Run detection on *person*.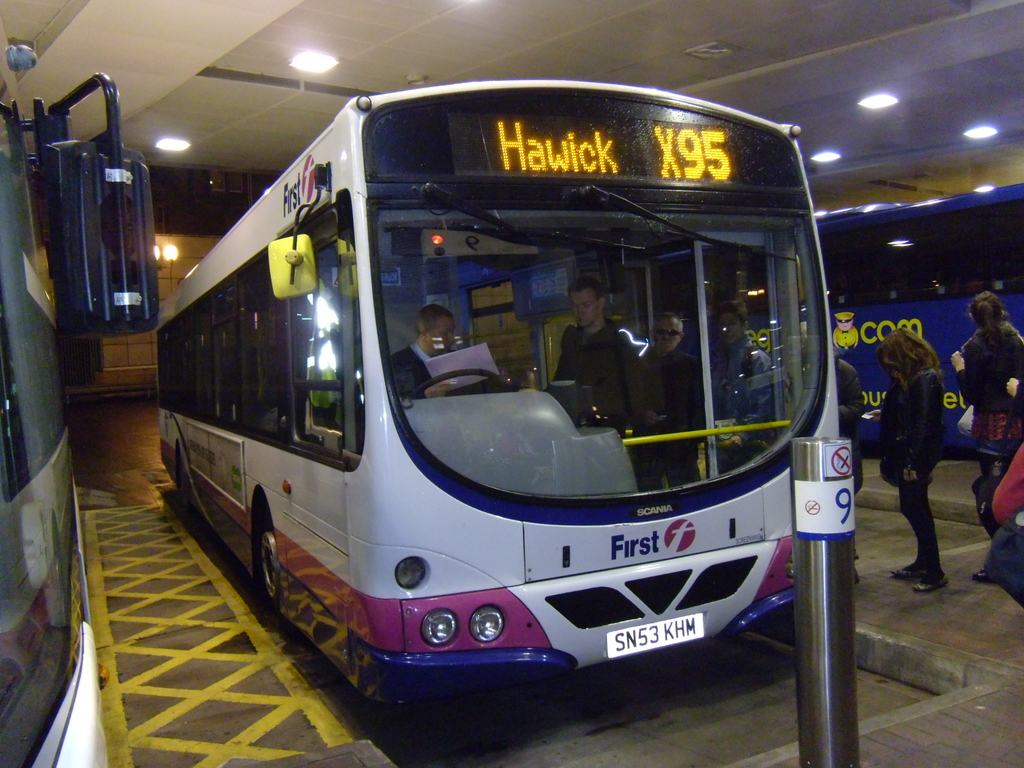
Result: [left=703, top=294, right=776, bottom=462].
